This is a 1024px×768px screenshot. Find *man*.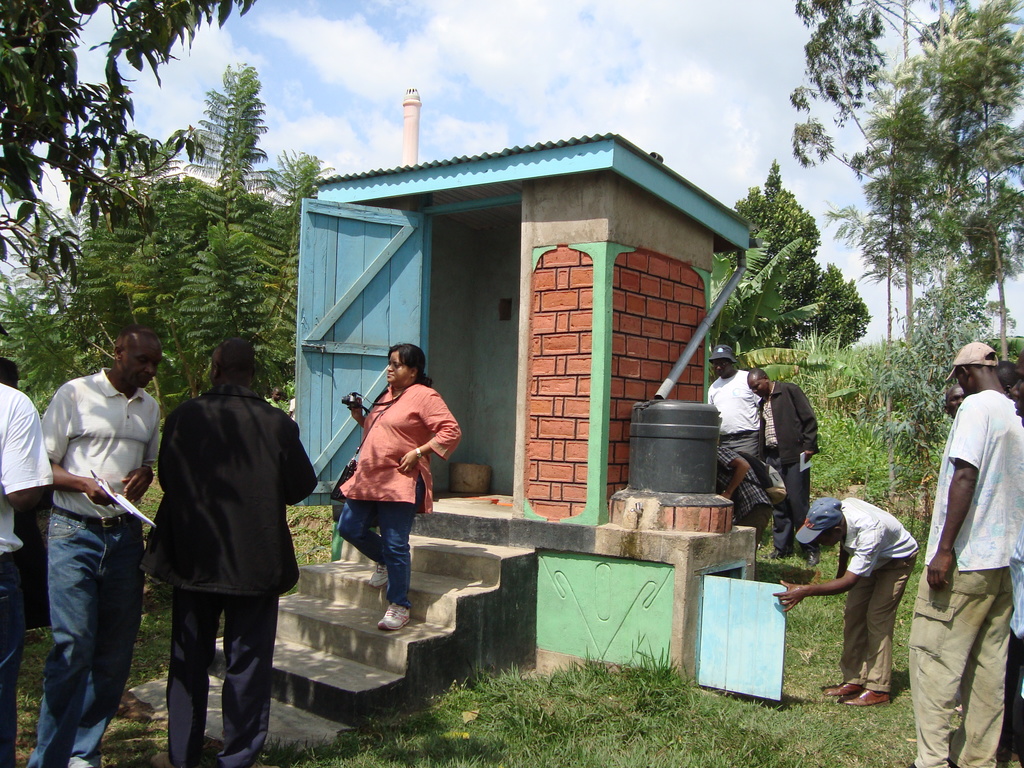
Bounding box: locate(907, 339, 1023, 767).
